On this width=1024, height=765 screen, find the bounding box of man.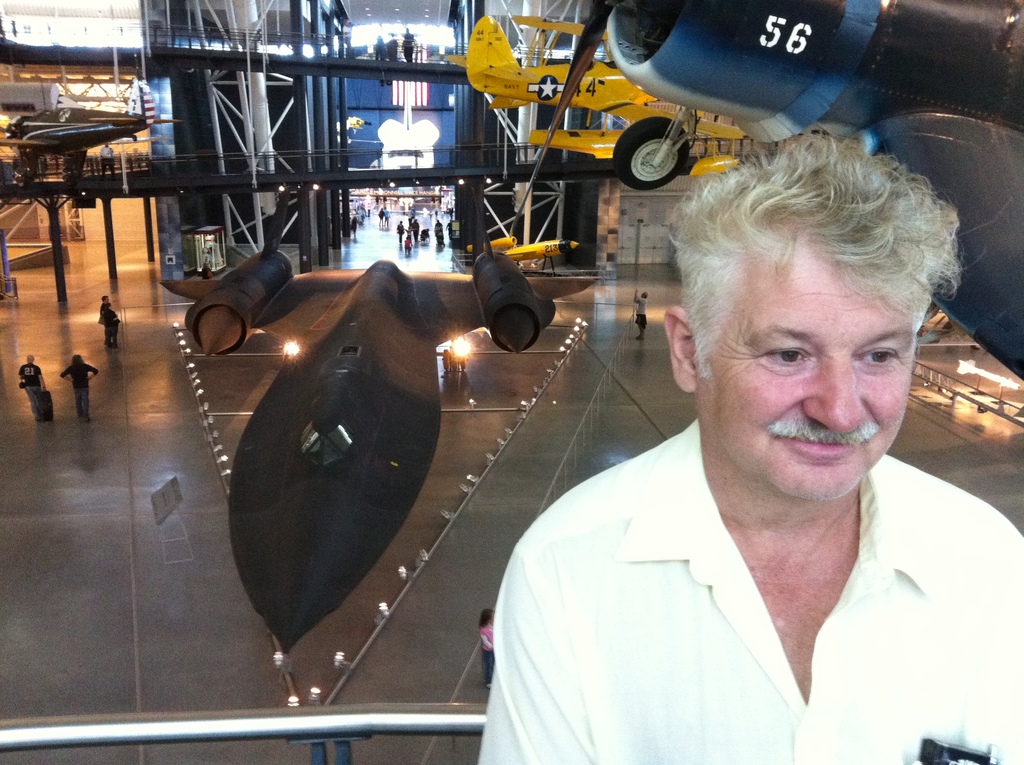
Bounding box: Rect(479, 127, 1023, 764).
